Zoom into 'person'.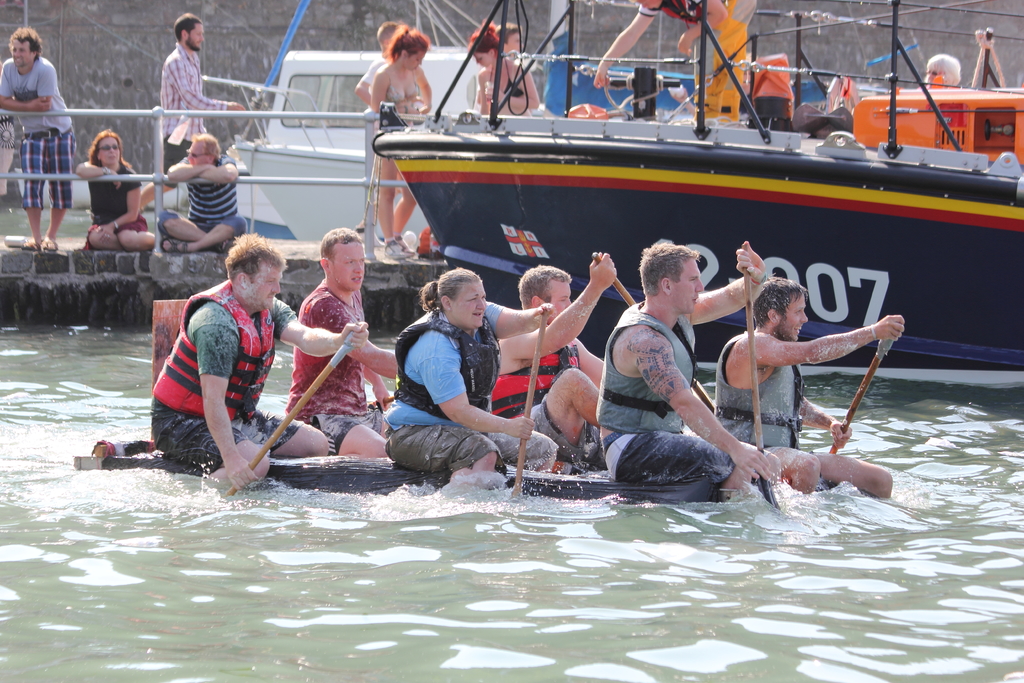
Zoom target: [x1=369, y1=21, x2=433, y2=257].
